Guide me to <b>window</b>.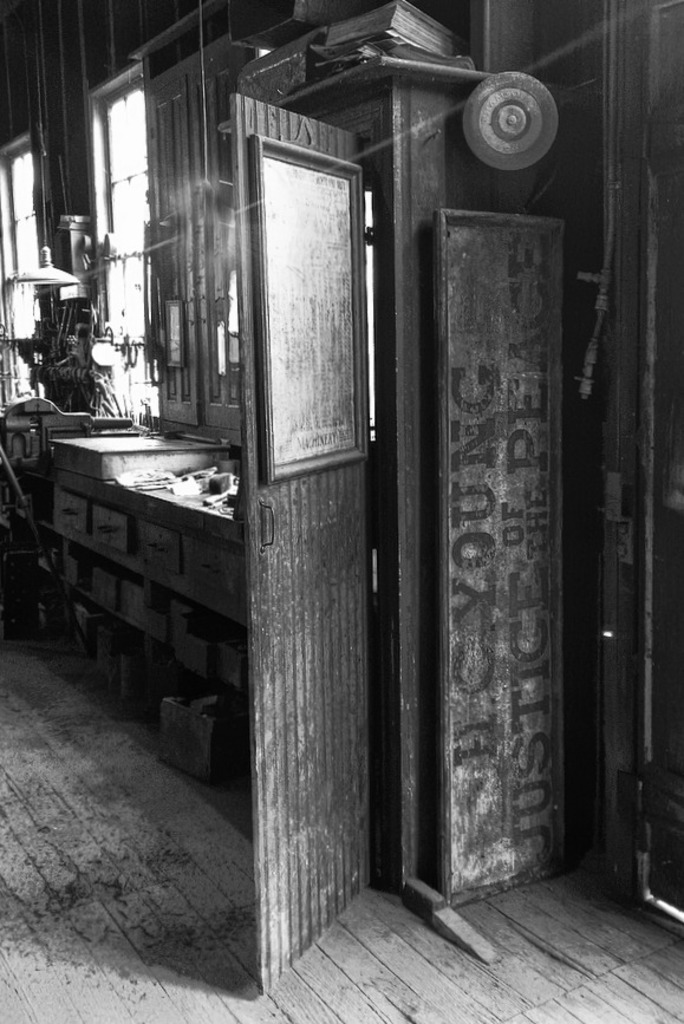
Guidance: (0,133,44,399).
